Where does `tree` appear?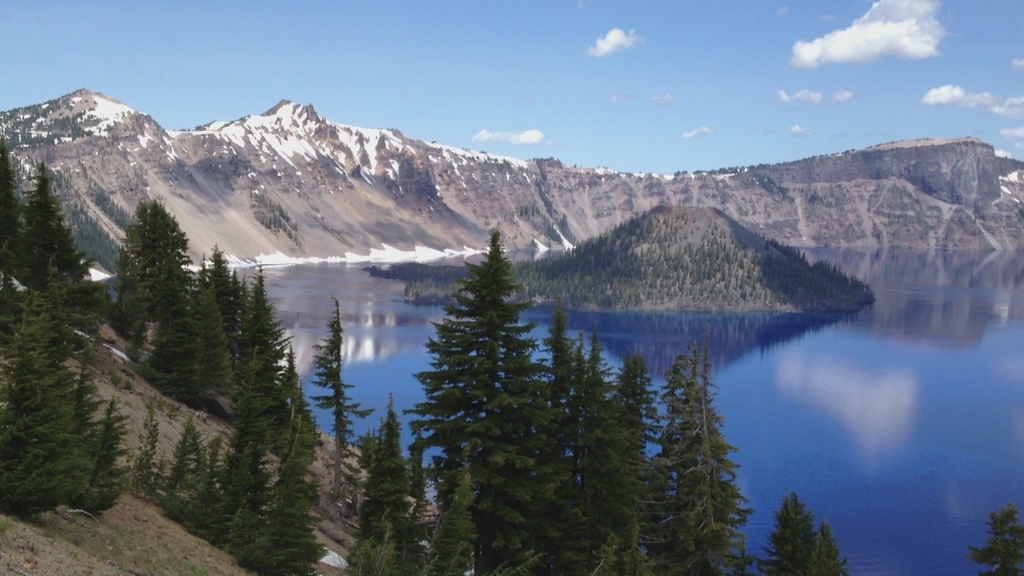
Appears at rect(310, 295, 367, 512).
